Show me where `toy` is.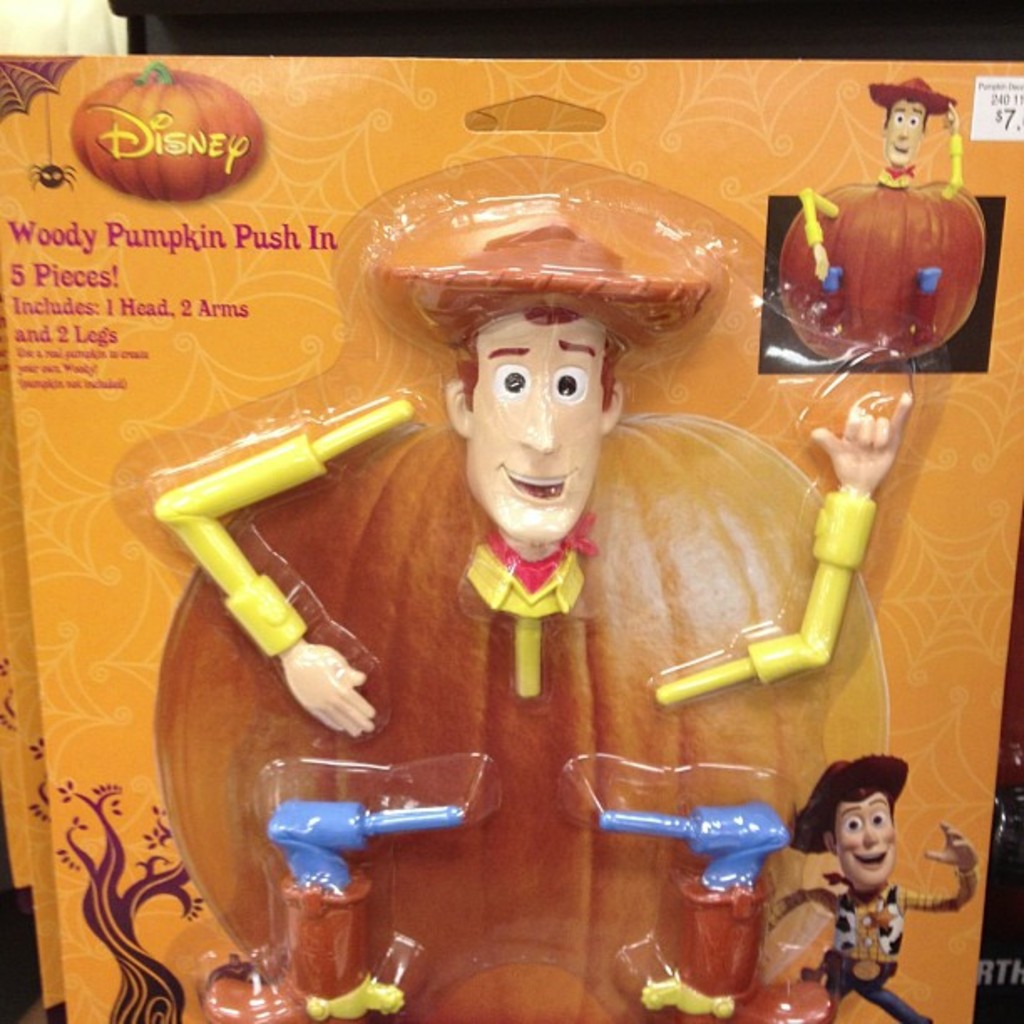
`toy` is at [795, 87, 975, 300].
